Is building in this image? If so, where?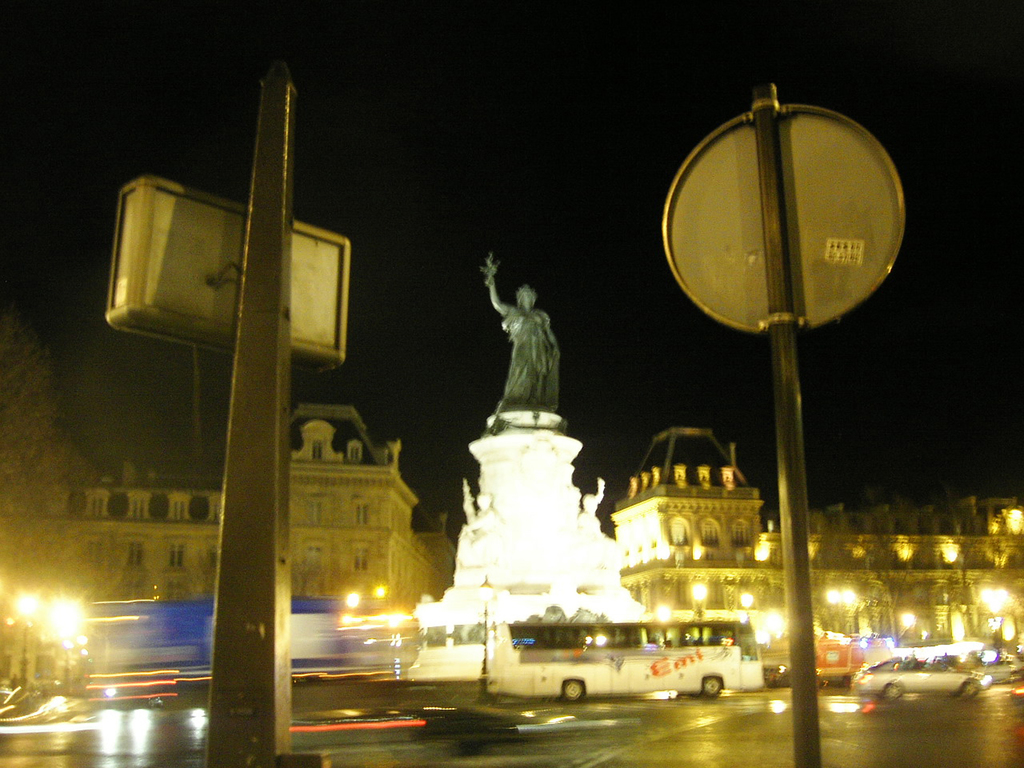
Yes, at <region>596, 426, 1023, 656</region>.
